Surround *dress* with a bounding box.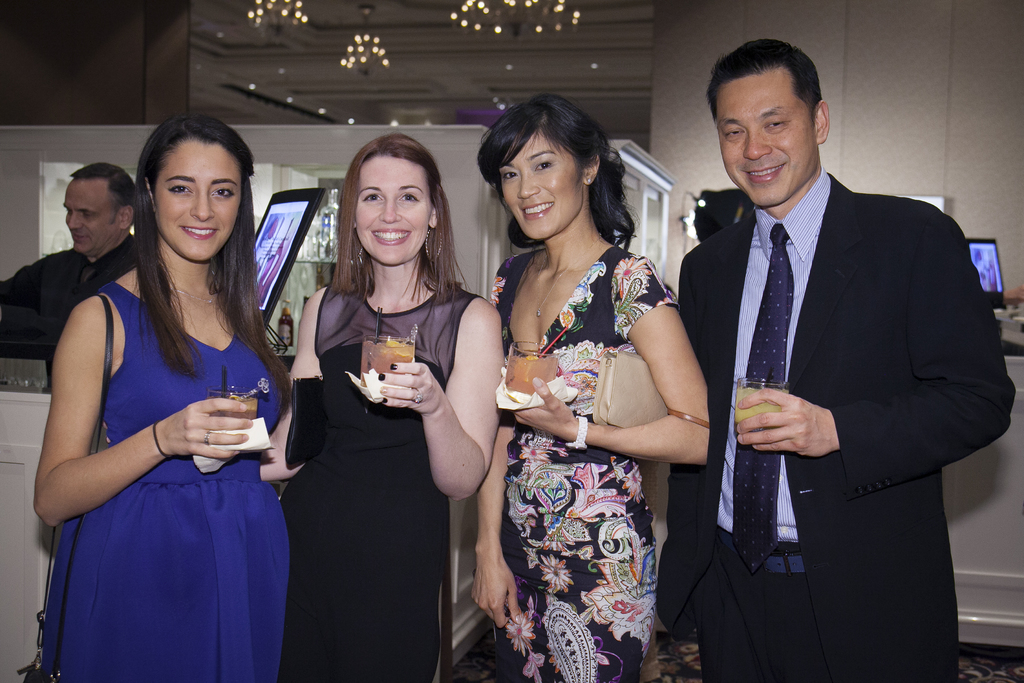
<box>489,252,680,682</box>.
